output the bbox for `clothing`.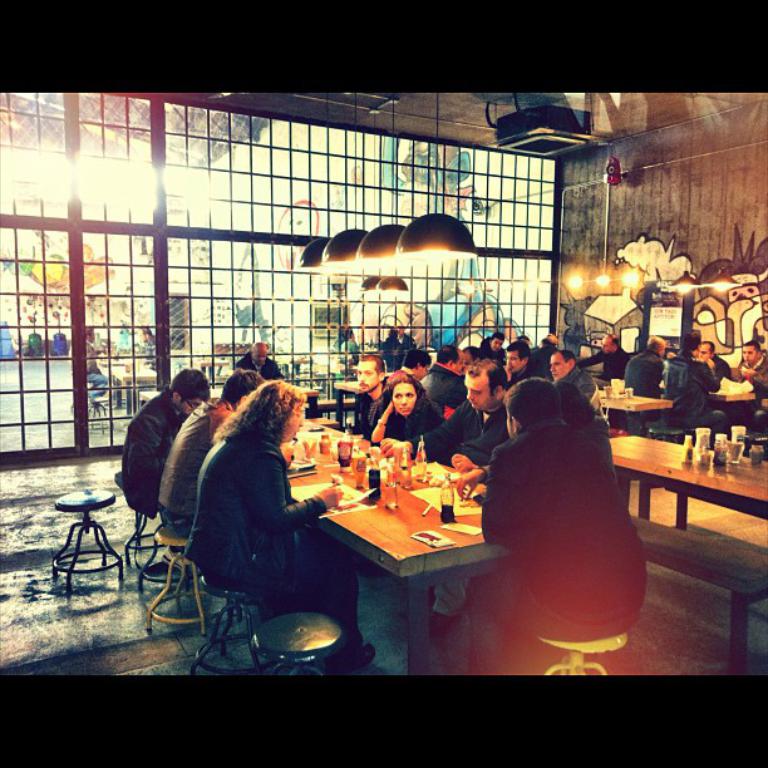
(x1=378, y1=335, x2=403, y2=369).
